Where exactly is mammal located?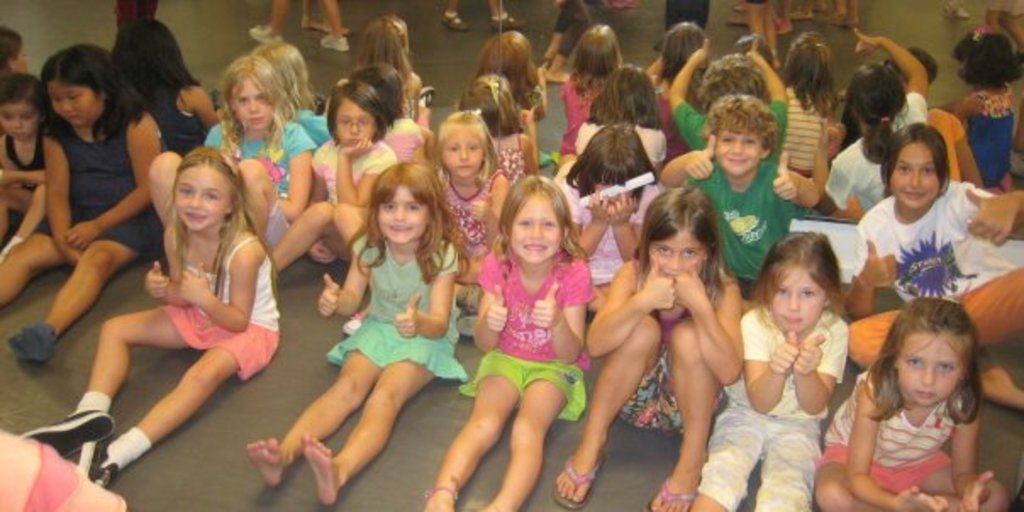
Its bounding box is select_region(838, 124, 1022, 407).
